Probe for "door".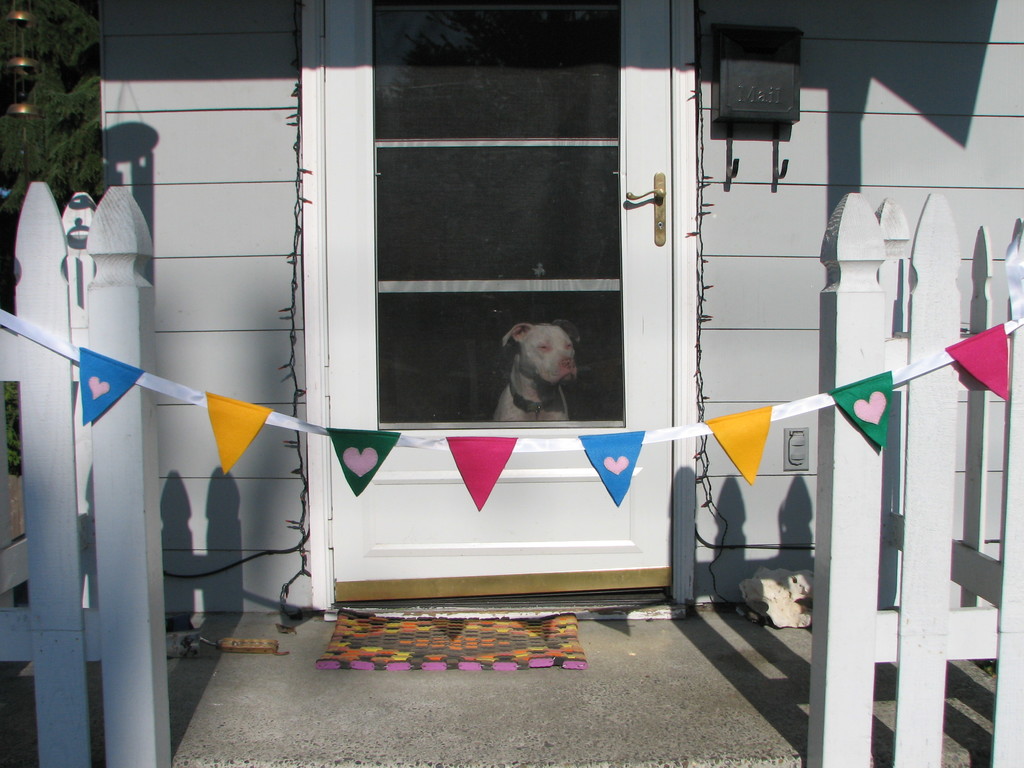
Probe result: {"left": 323, "top": 4, "right": 673, "bottom": 598}.
